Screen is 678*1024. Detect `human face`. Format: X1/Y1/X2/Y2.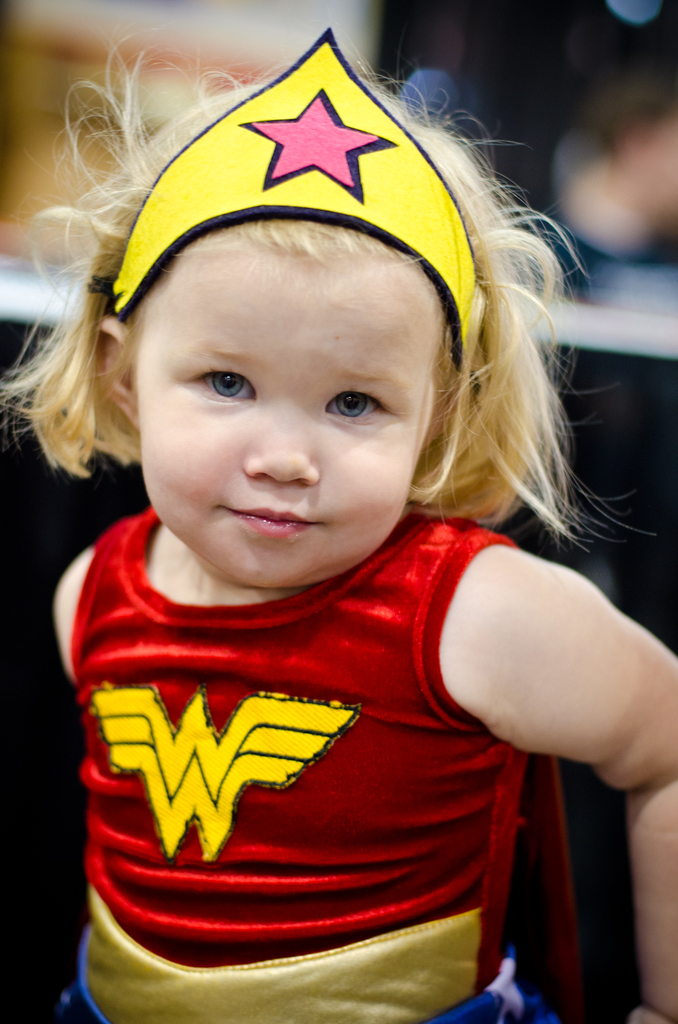
136/251/433/592.
